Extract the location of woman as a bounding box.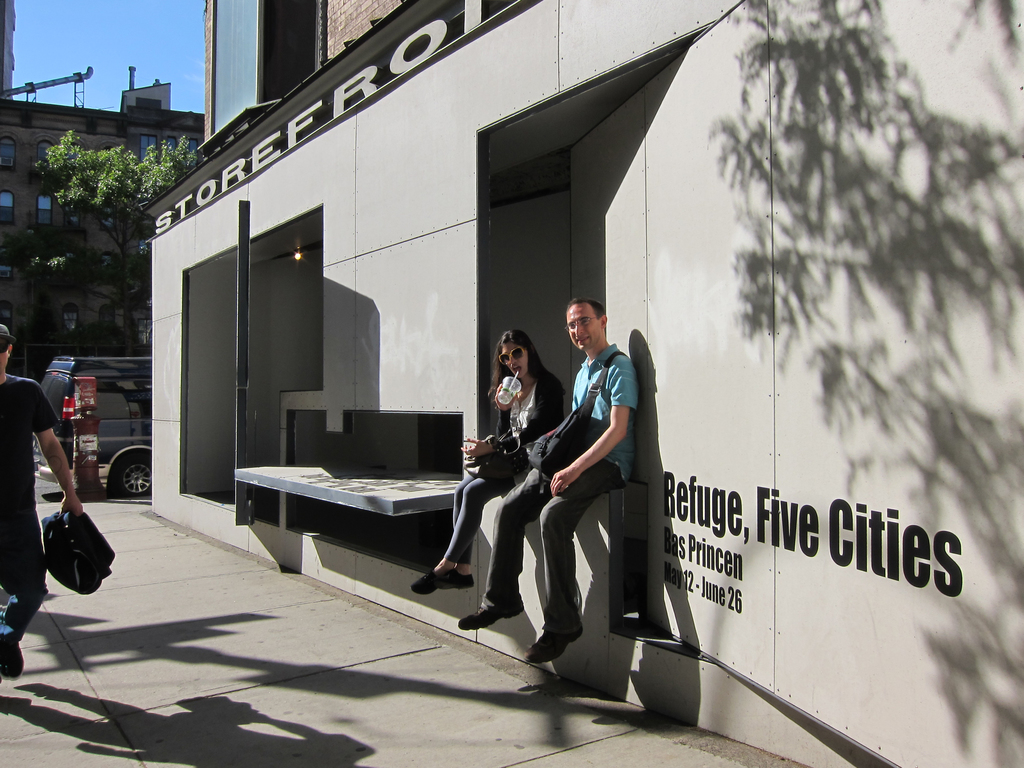
BBox(409, 328, 564, 597).
